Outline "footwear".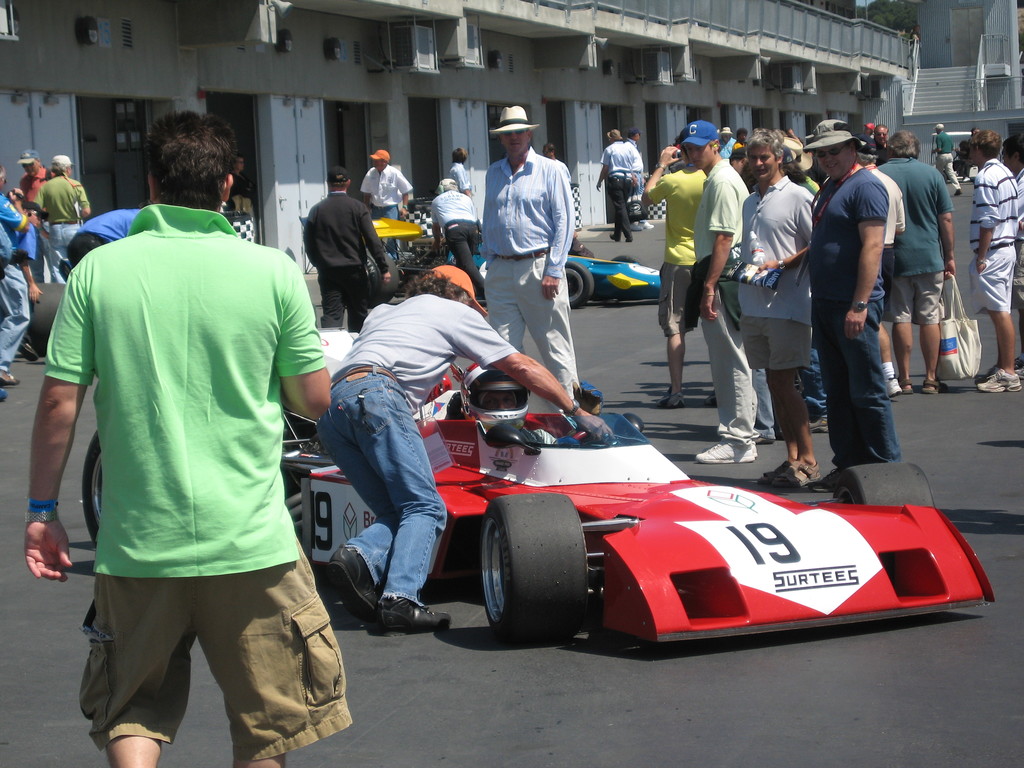
Outline: (x1=755, y1=454, x2=824, y2=492).
